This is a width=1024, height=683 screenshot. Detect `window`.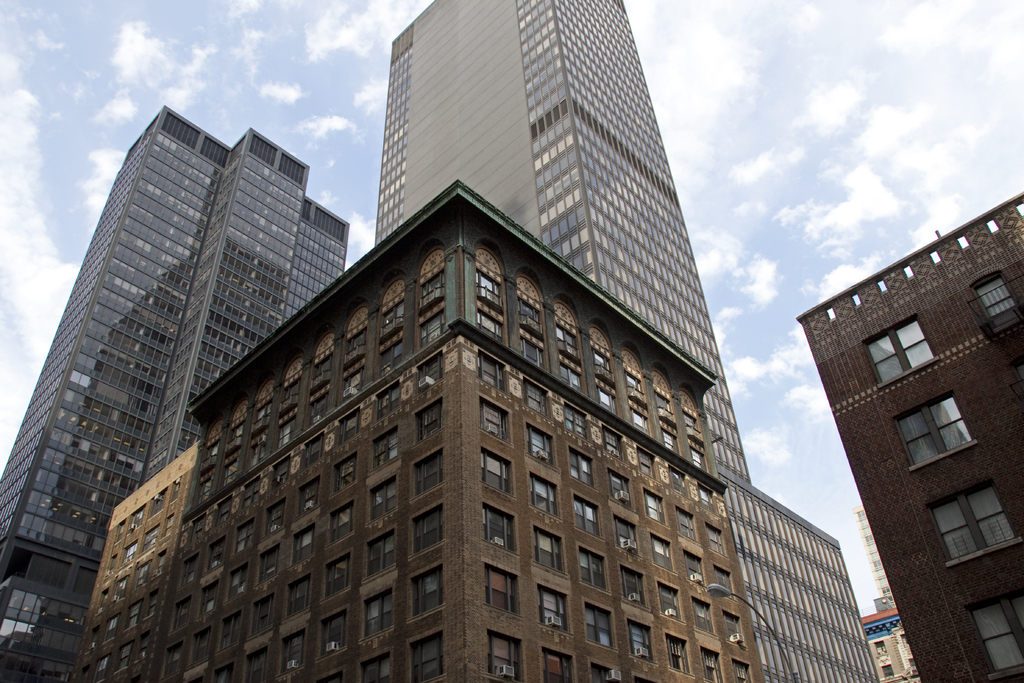
box=[905, 403, 964, 450].
